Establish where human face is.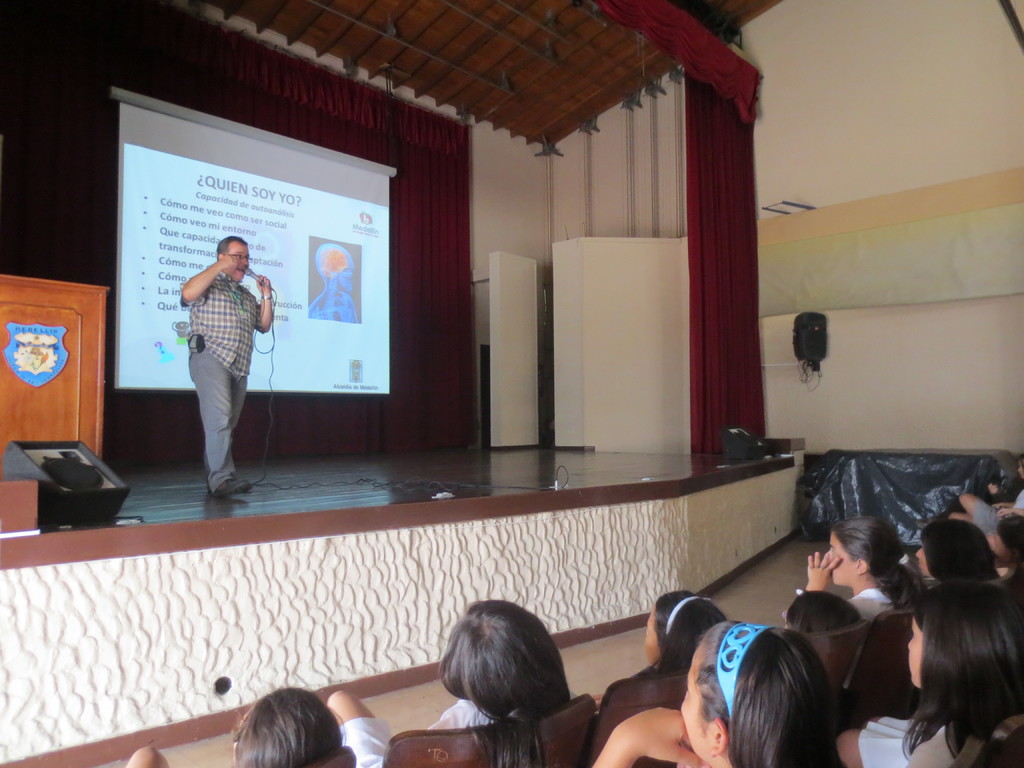
Established at <region>906, 617, 923, 687</region>.
